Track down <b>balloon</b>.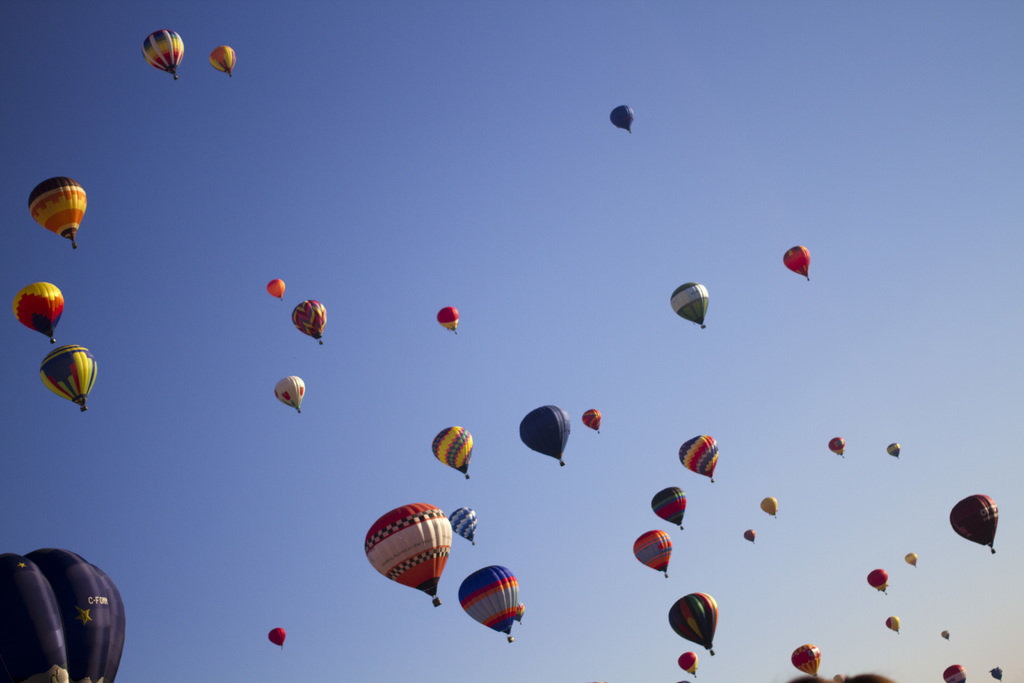
Tracked to 268 279 285 297.
